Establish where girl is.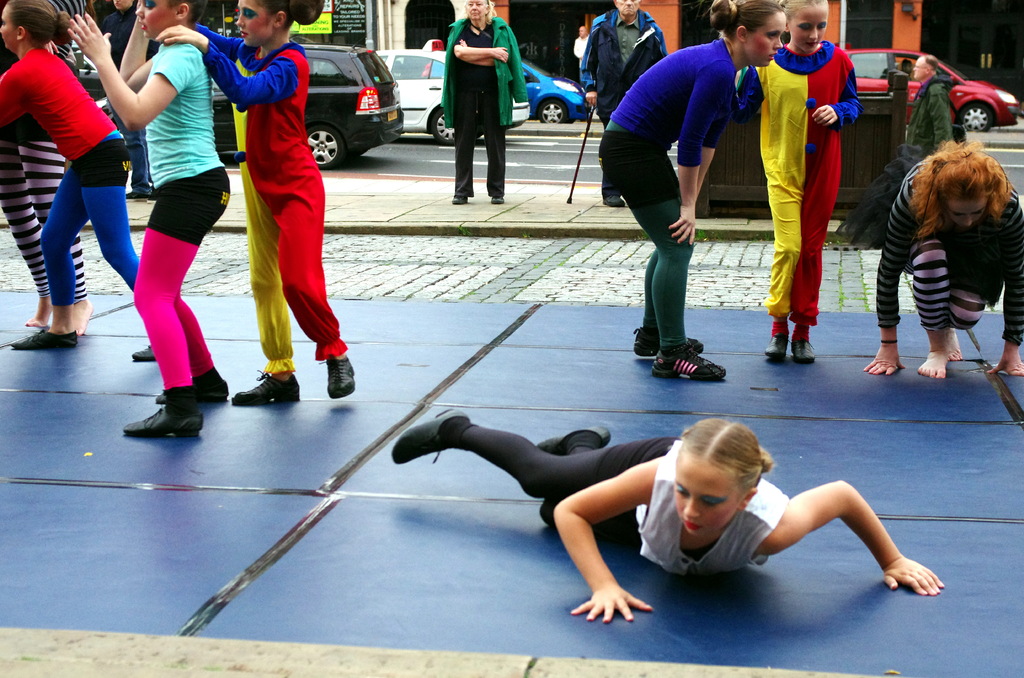
Established at (left=737, top=0, right=861, bottom=361).
